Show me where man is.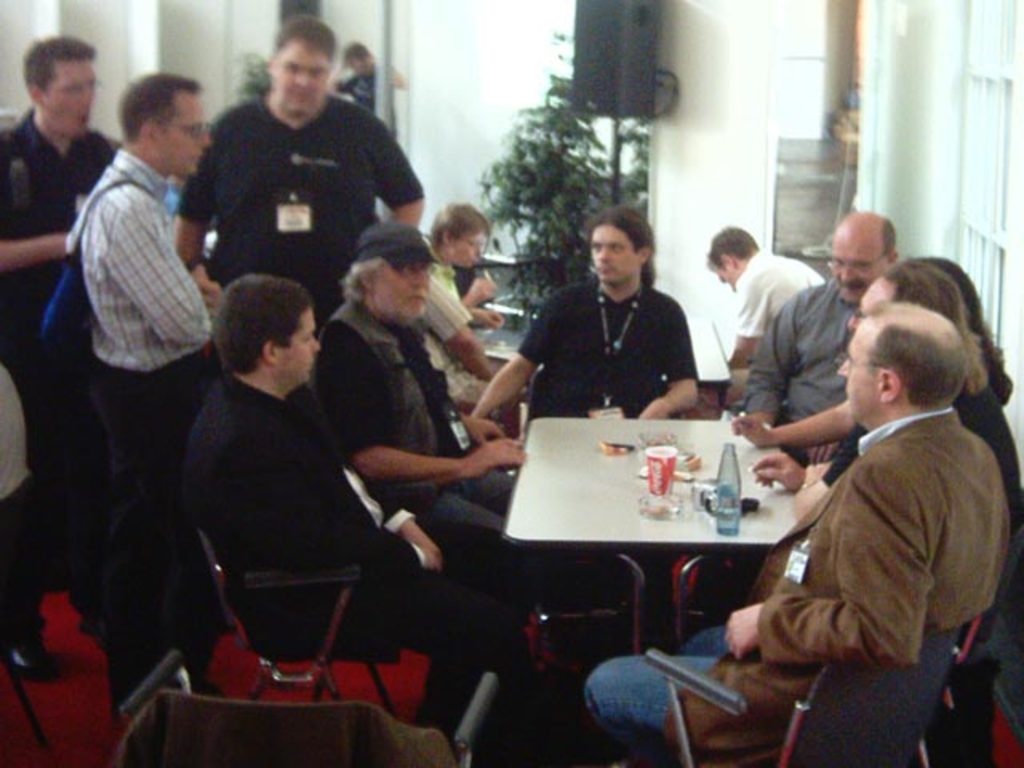
man is at pyautogui.locateOnScreen(67, 67, 226, 662).
